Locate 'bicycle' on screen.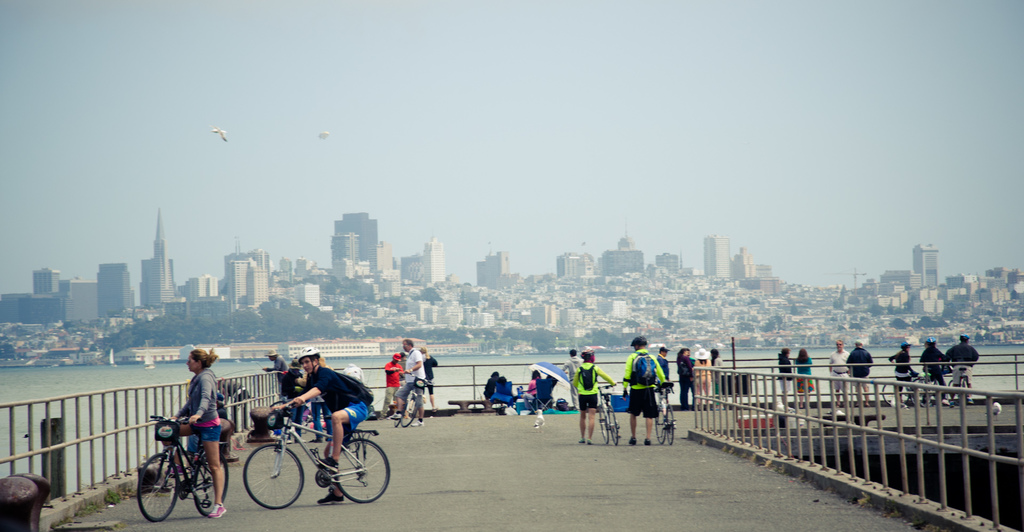
On screen at locate(396, 370, 425, 431).
